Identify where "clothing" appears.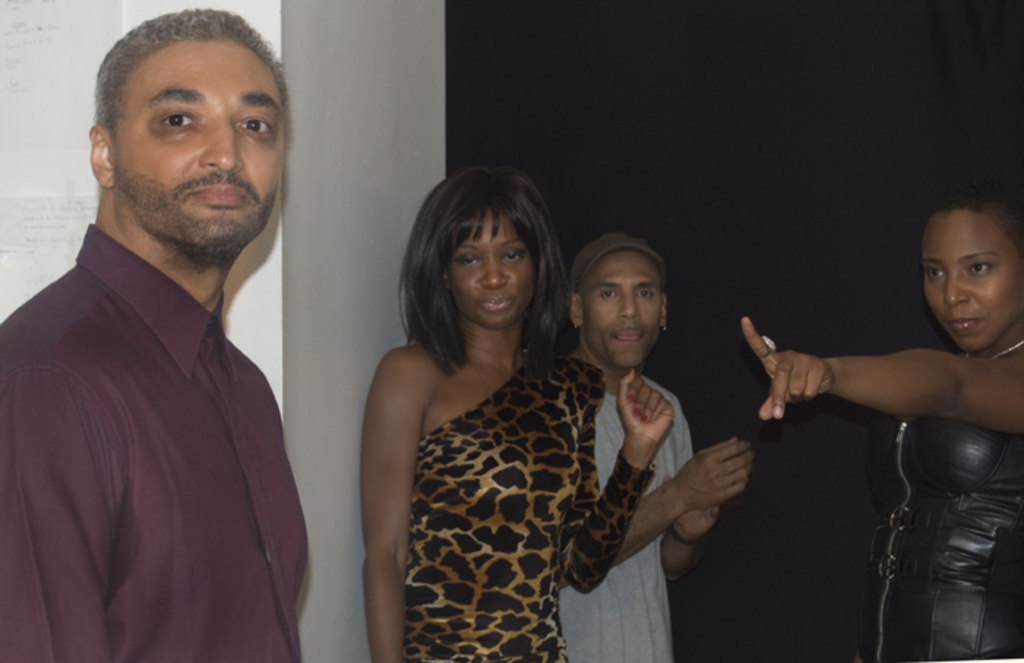
Appears at x1=23, y1=192, x2=307, y2=662.
